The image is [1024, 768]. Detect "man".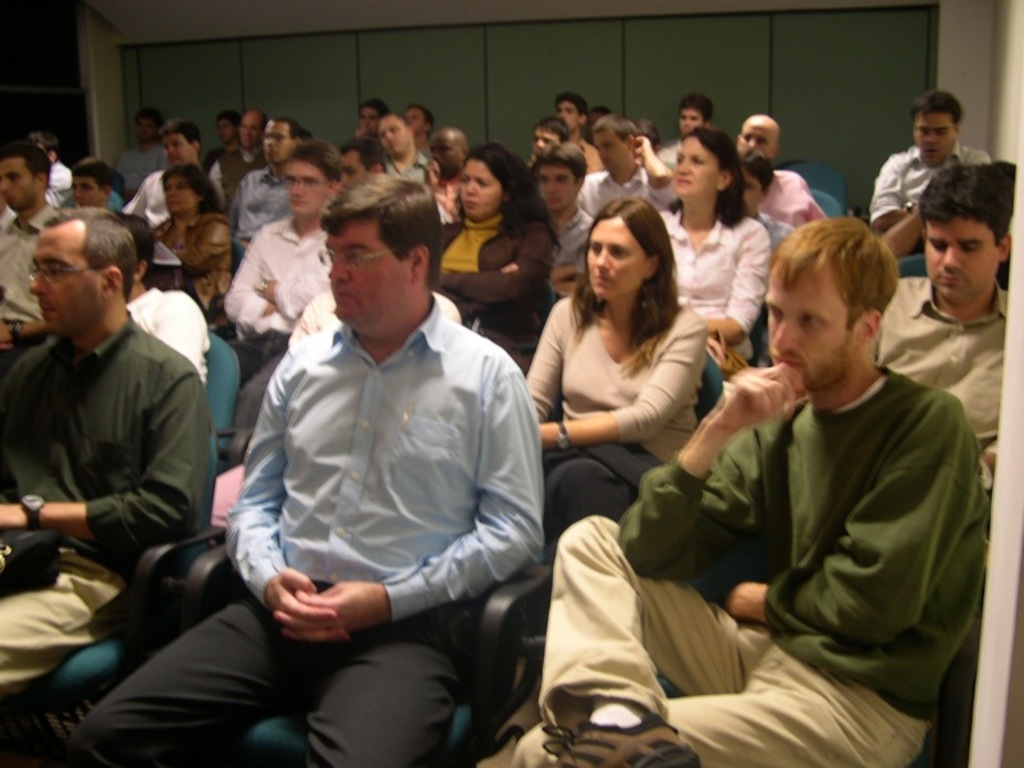
Detection: [left=727, top=109, right=827, bottom=237].
